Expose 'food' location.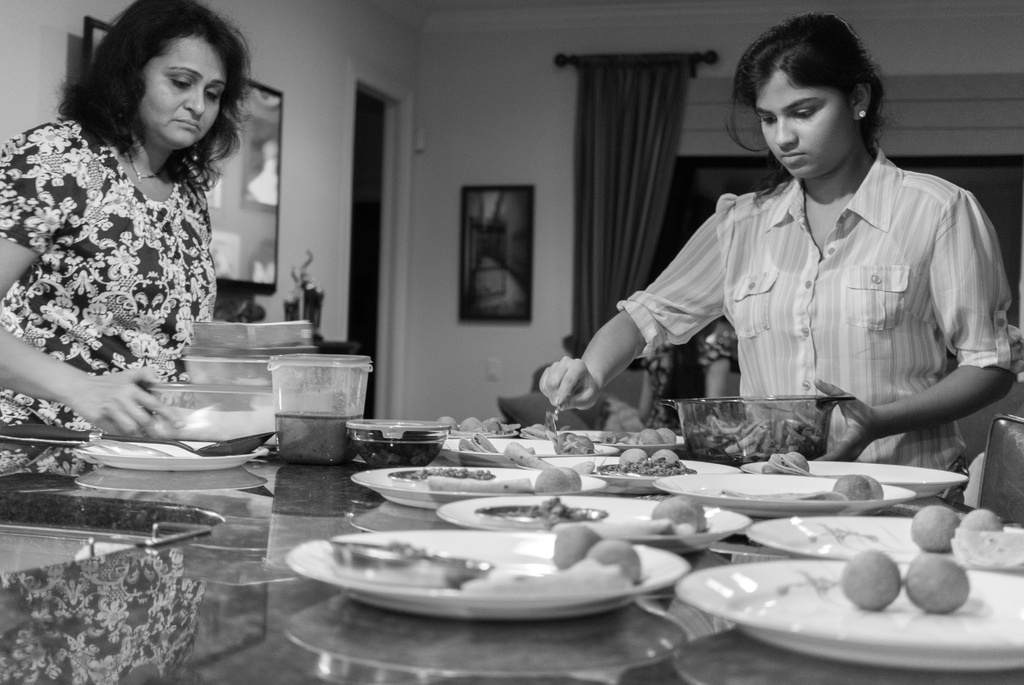
Exposed at Rect(454, 436, 482, 452).
